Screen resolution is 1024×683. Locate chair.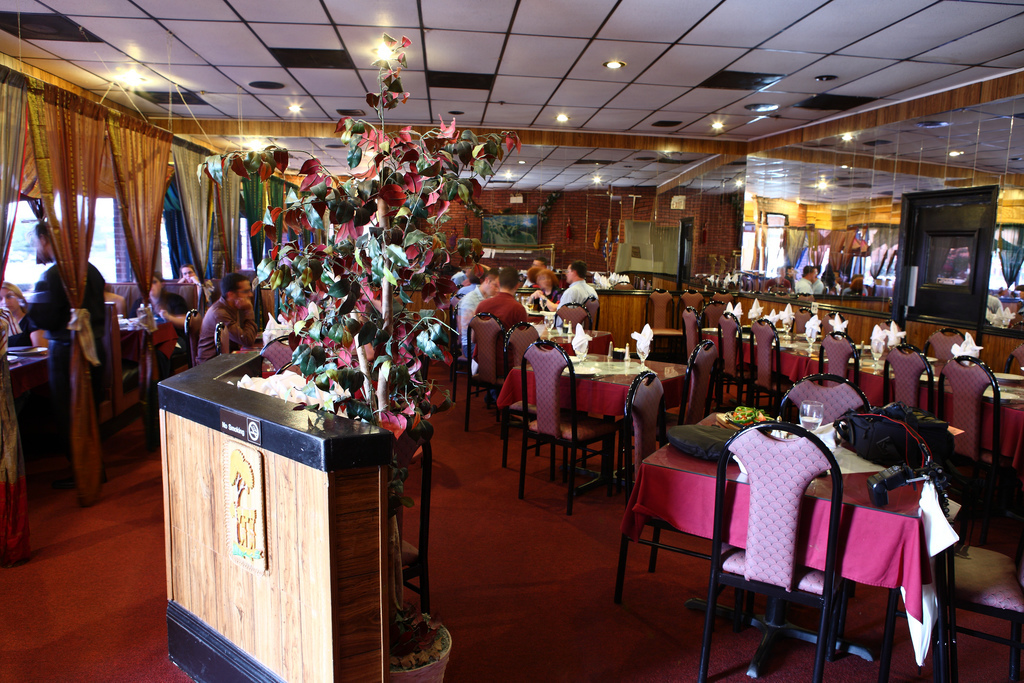
left=182, top=308, right=203, bottom=363.
